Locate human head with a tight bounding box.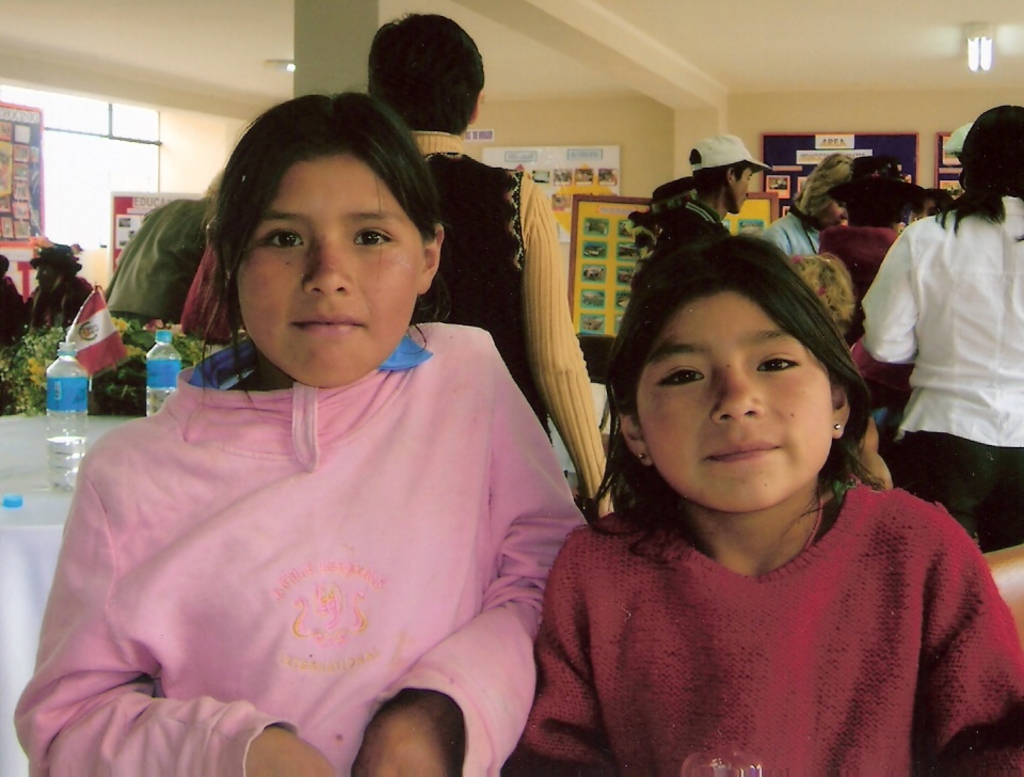
847 181 918 224.
